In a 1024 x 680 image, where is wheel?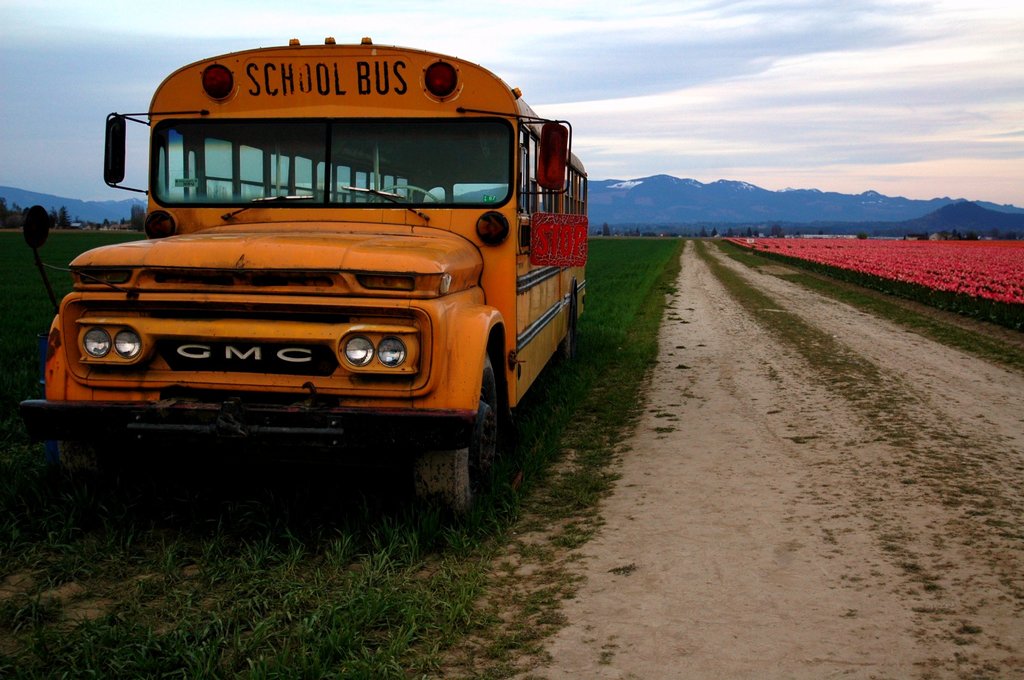
Rect(367, 184, 440, 202).
